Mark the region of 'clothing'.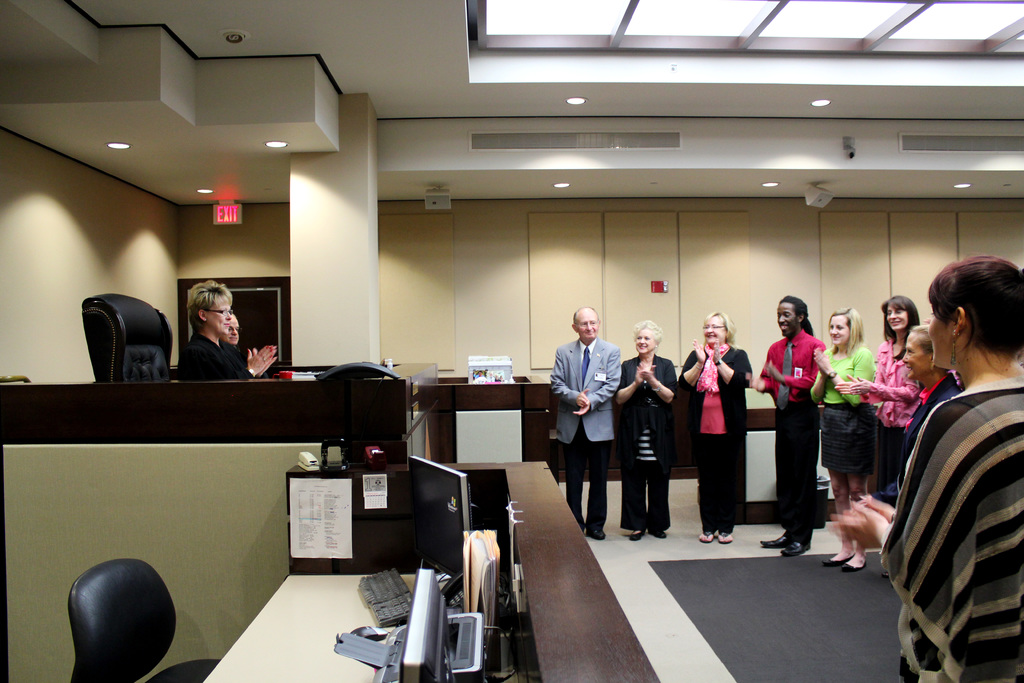
Region: [868, 340, 913, 459].
